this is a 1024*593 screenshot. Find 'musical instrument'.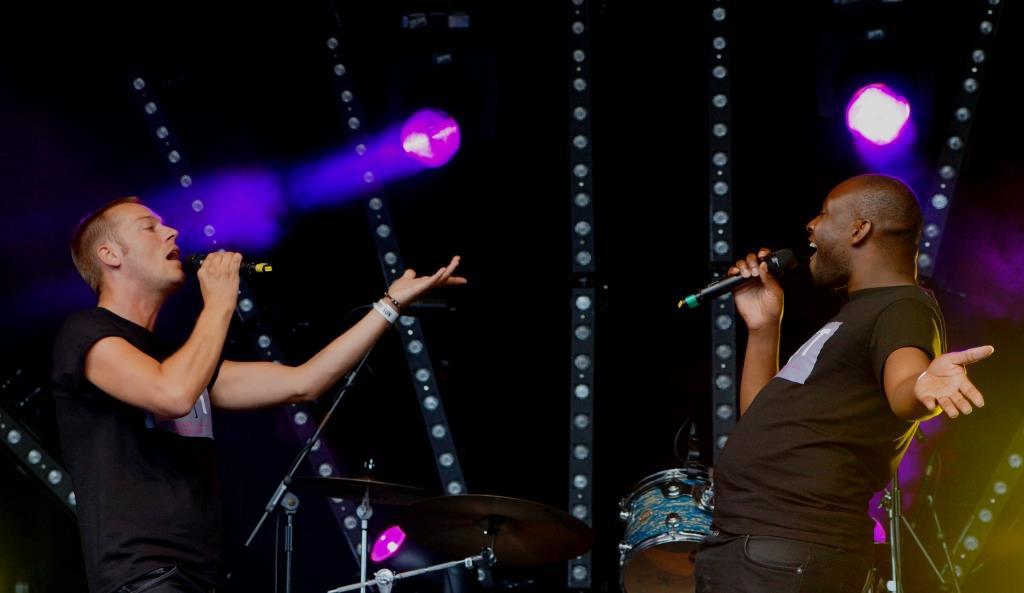
Bounding box: rect(608, 461, 717, 592).
